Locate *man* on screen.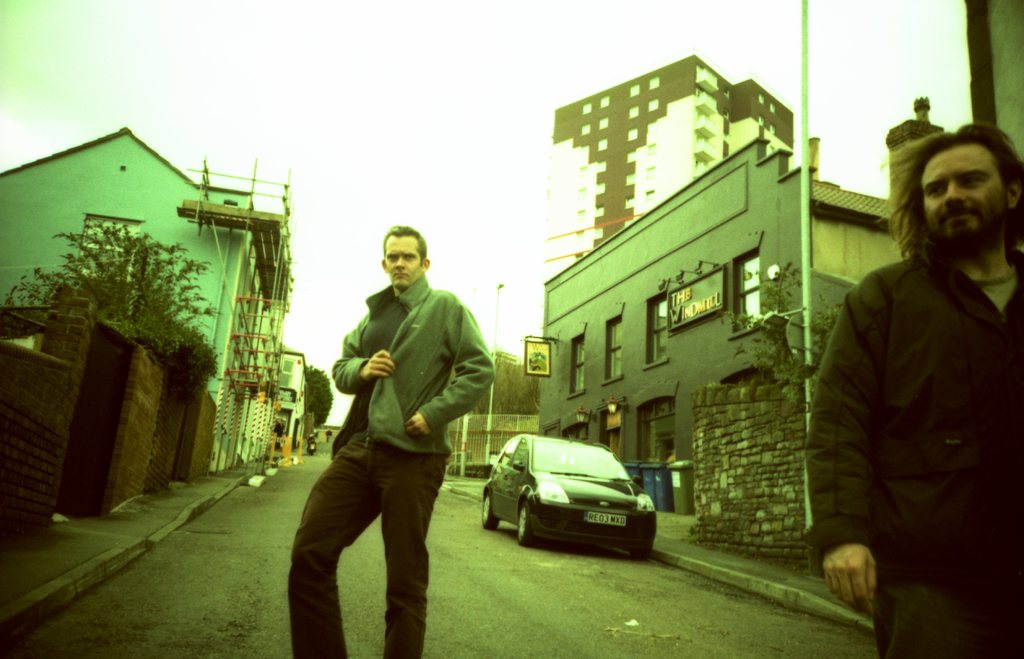
On screen at [276,232,499,658].
